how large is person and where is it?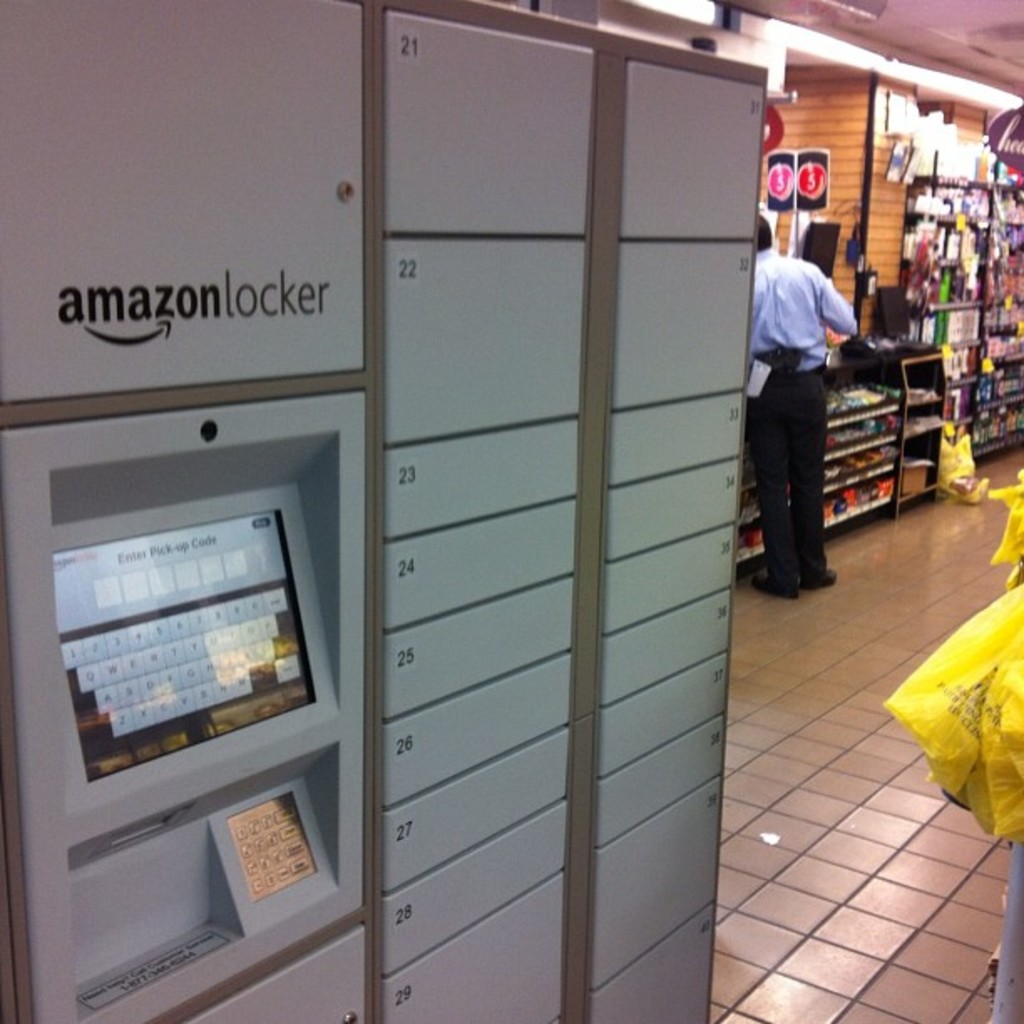
Bounding box: {"left": 746, "top": 212, "right": 868, "bottom": 604}.
